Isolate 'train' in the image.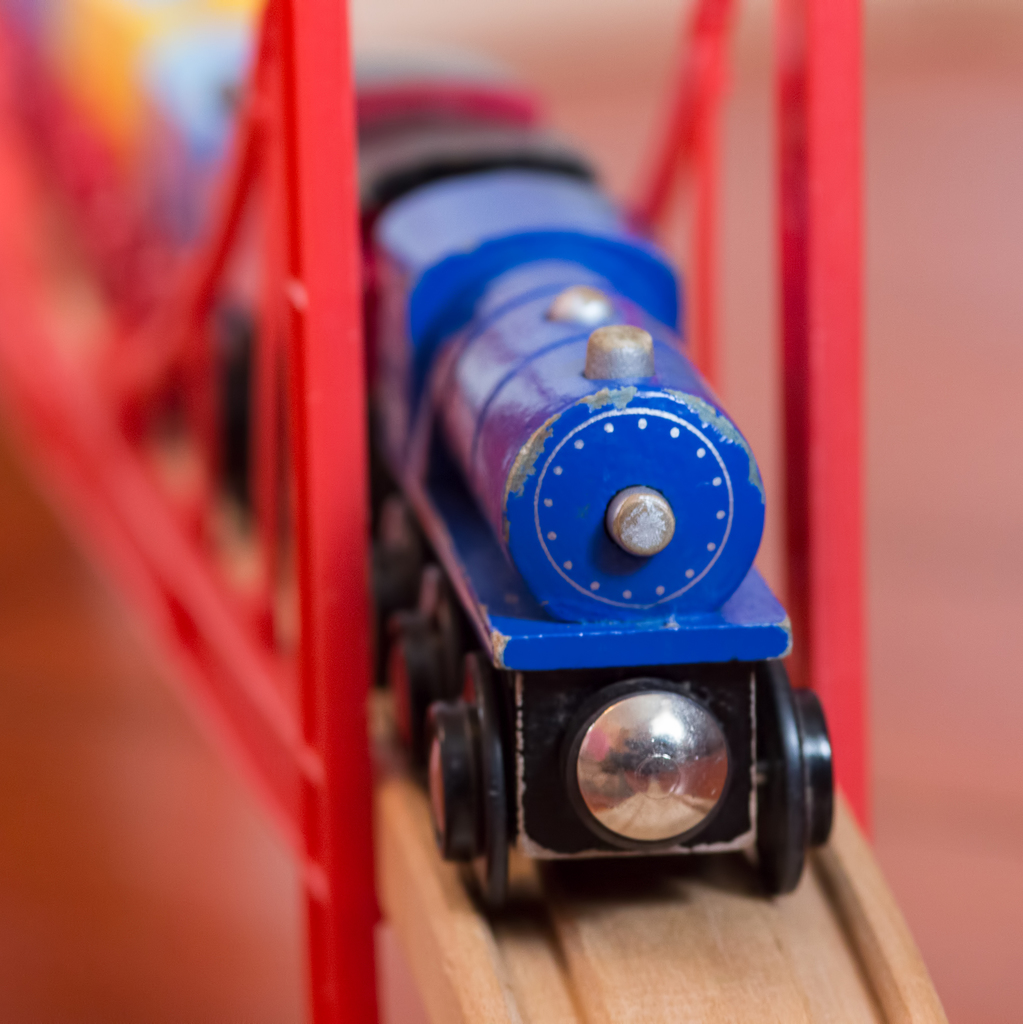
Isolated region: (x1=38, y1=0, x2=838, y2=895).
